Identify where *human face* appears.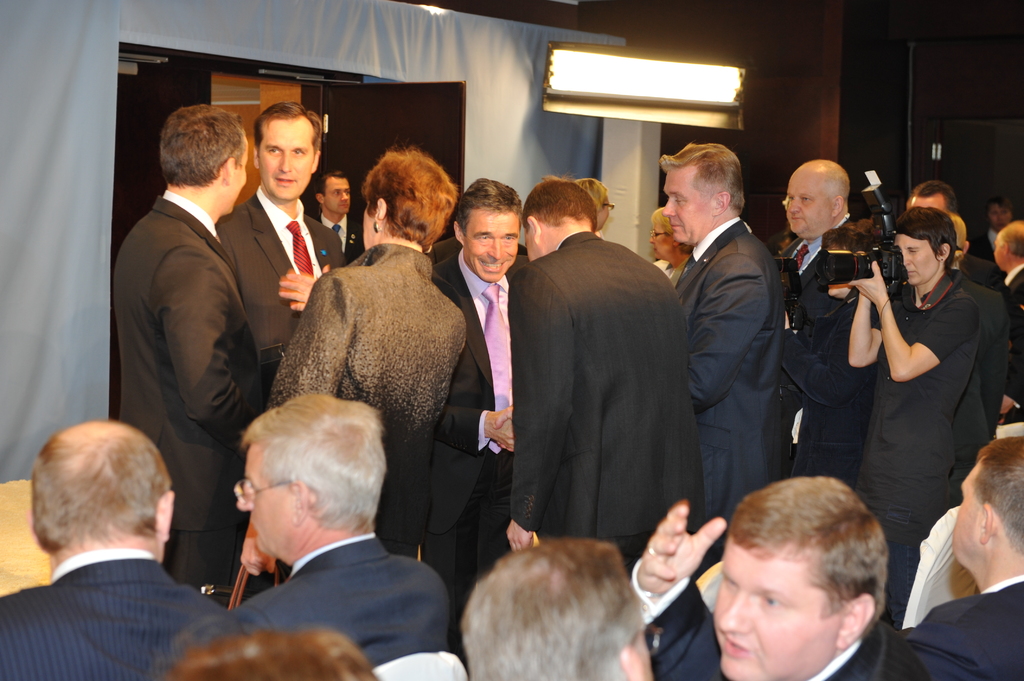
Appears at [left=952, top=465, right=977, bottom=563].
